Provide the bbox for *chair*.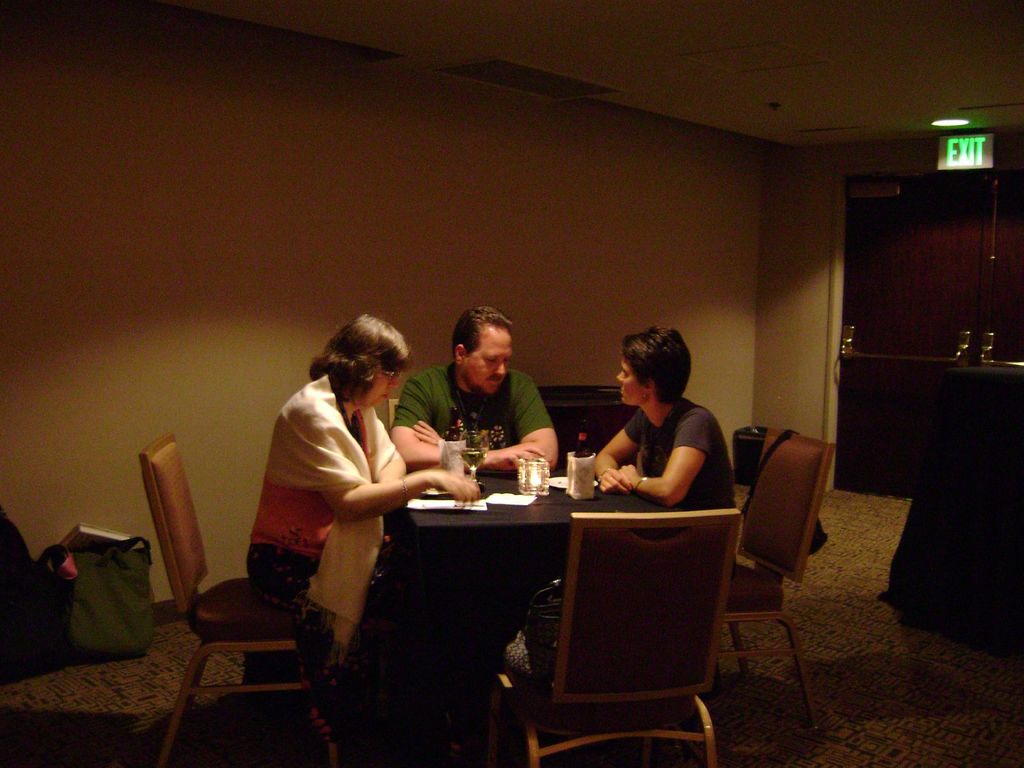
box(522, 381, 652, 478).
